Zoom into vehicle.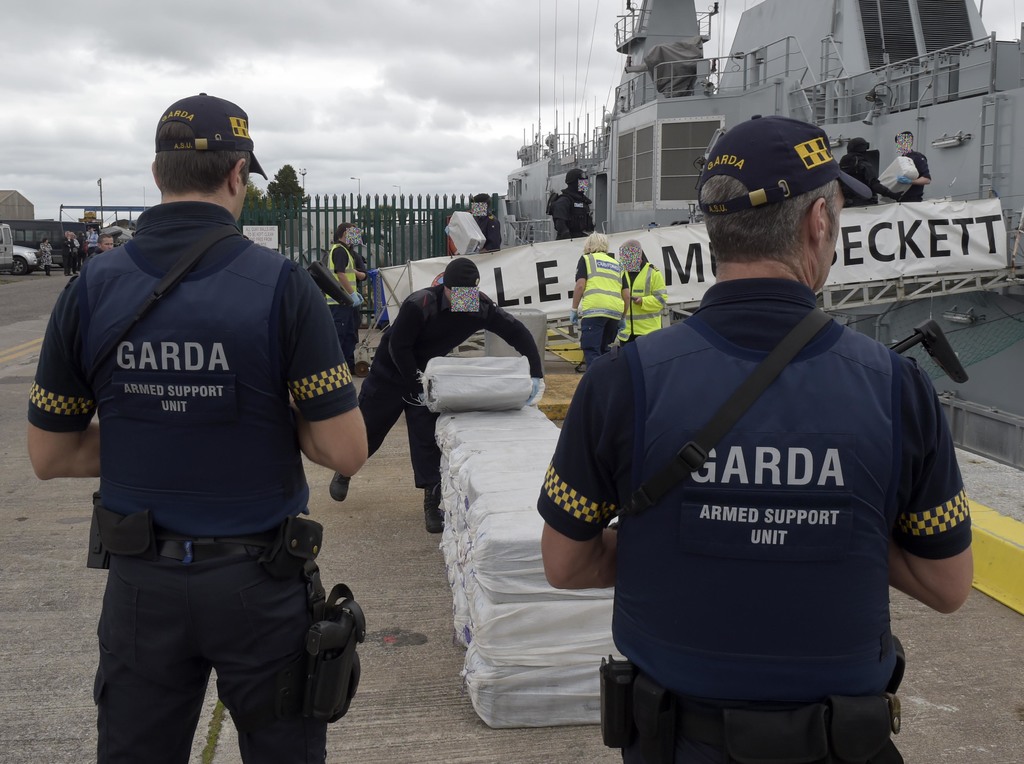
Zoom target: {"x1": 486, "y1": 0, "x2": 1023, "y2": 389}.
